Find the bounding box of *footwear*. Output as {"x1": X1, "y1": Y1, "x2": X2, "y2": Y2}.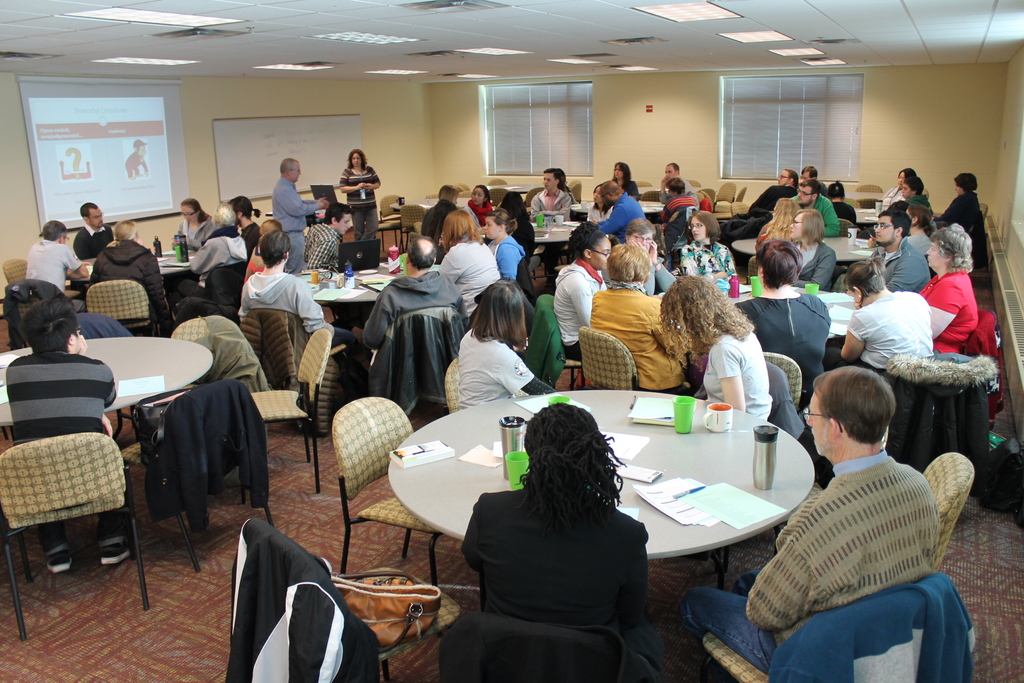
{"x1": 99, "y1": 537, "x2": 131, "y2": 566}.
